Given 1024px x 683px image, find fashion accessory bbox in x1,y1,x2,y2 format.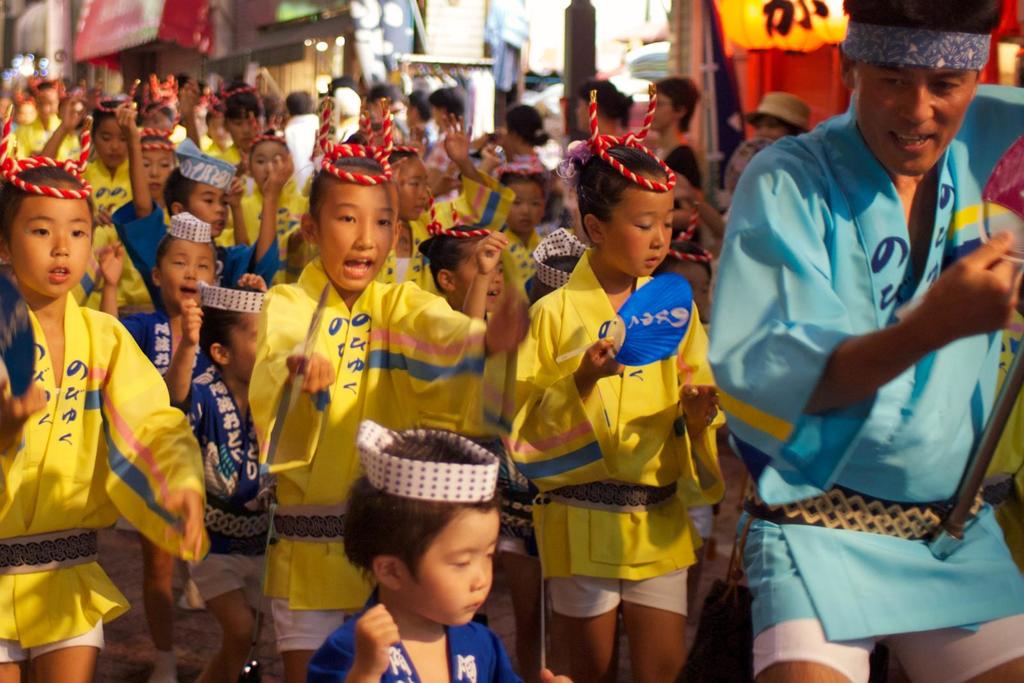
356,416,504,504.
